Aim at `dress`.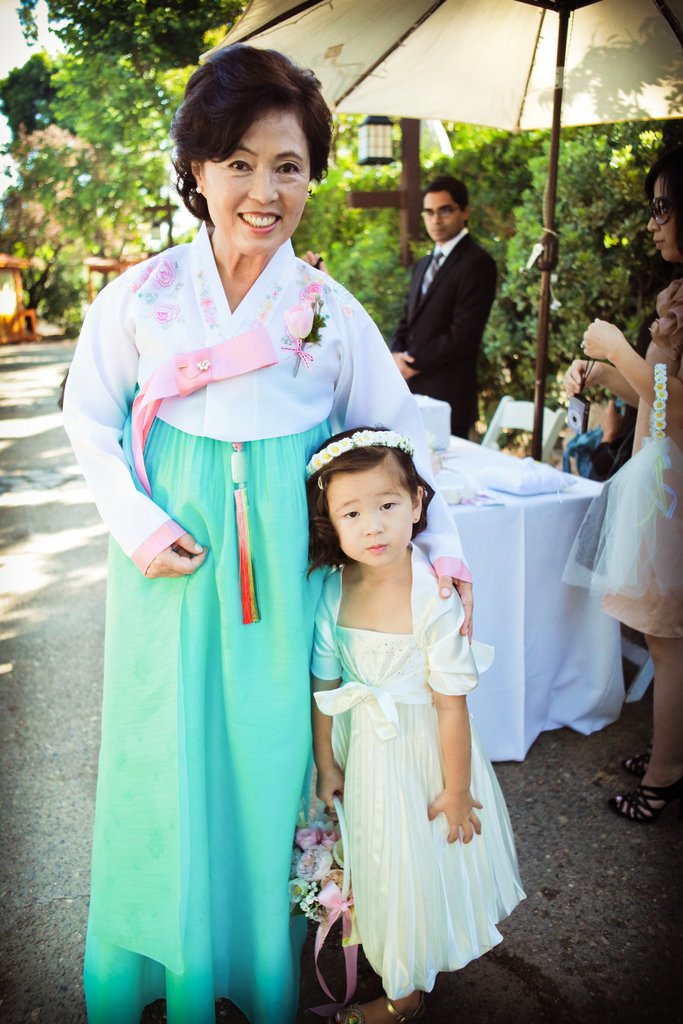
Aimed at box(331, 627, 530, 1003).
